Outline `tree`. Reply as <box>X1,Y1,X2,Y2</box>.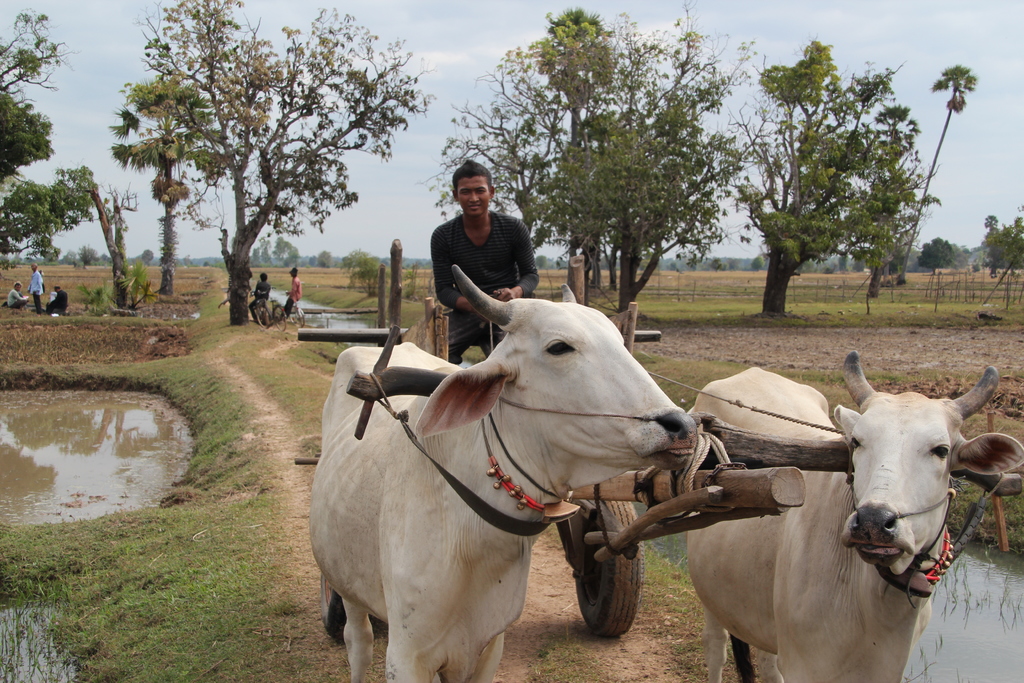
<box>109,70,259,314</box>.
